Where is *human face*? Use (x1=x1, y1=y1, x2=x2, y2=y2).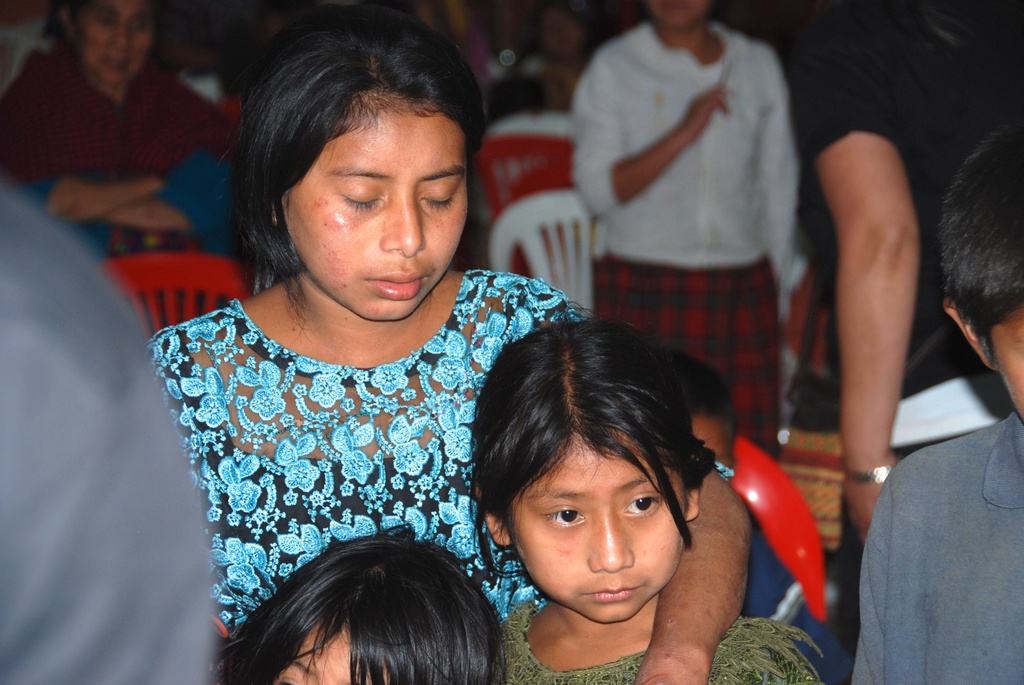
(x1=280, y1=109, x2=466, y2=319).
